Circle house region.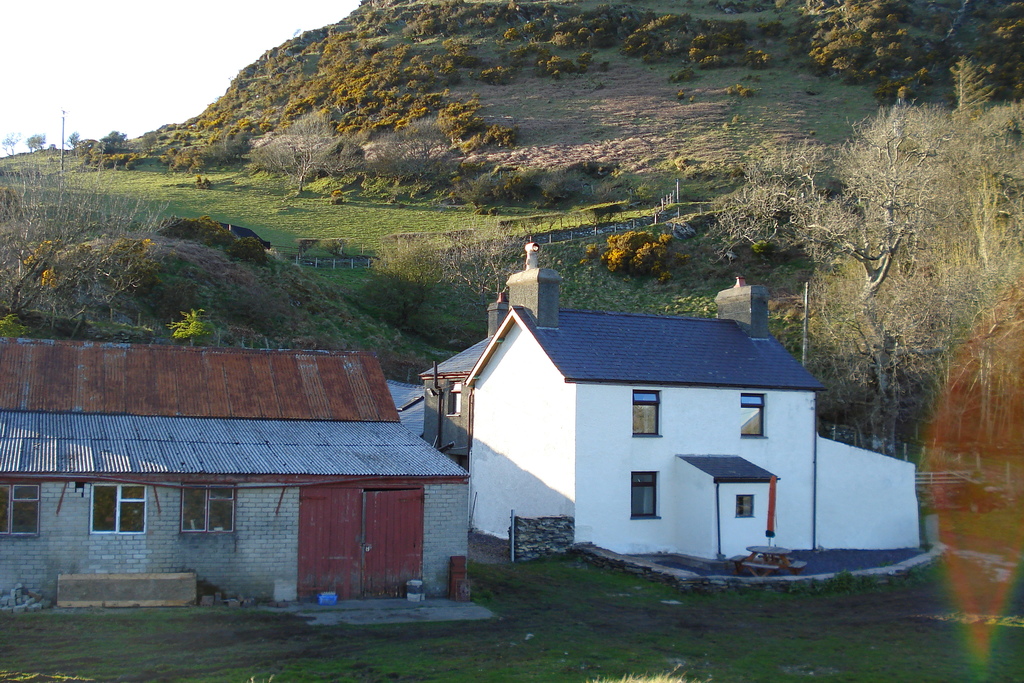
Region: (x1=454, y1=286, x2=900, y2=579).
